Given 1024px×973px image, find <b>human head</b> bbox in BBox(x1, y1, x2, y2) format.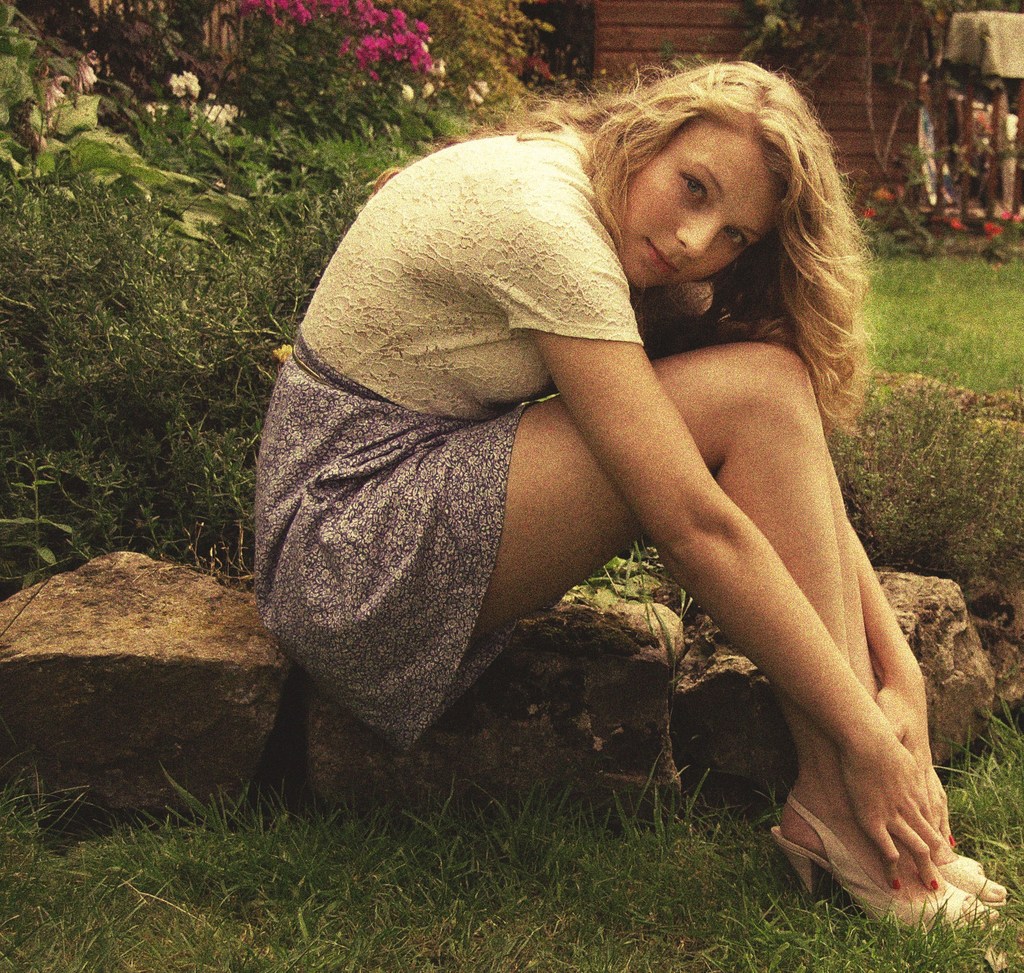
BBox(595, 63, 831, 295).
